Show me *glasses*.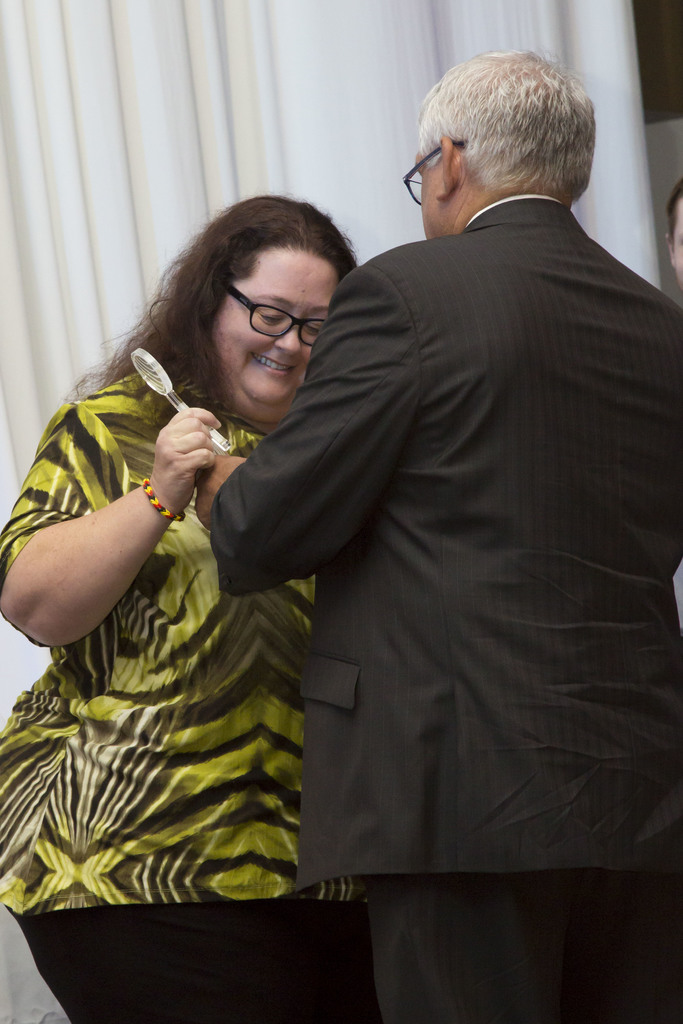
*glasses* is here: {"left": 389, "top": 136, "right": 475, "bottom": 207}.
